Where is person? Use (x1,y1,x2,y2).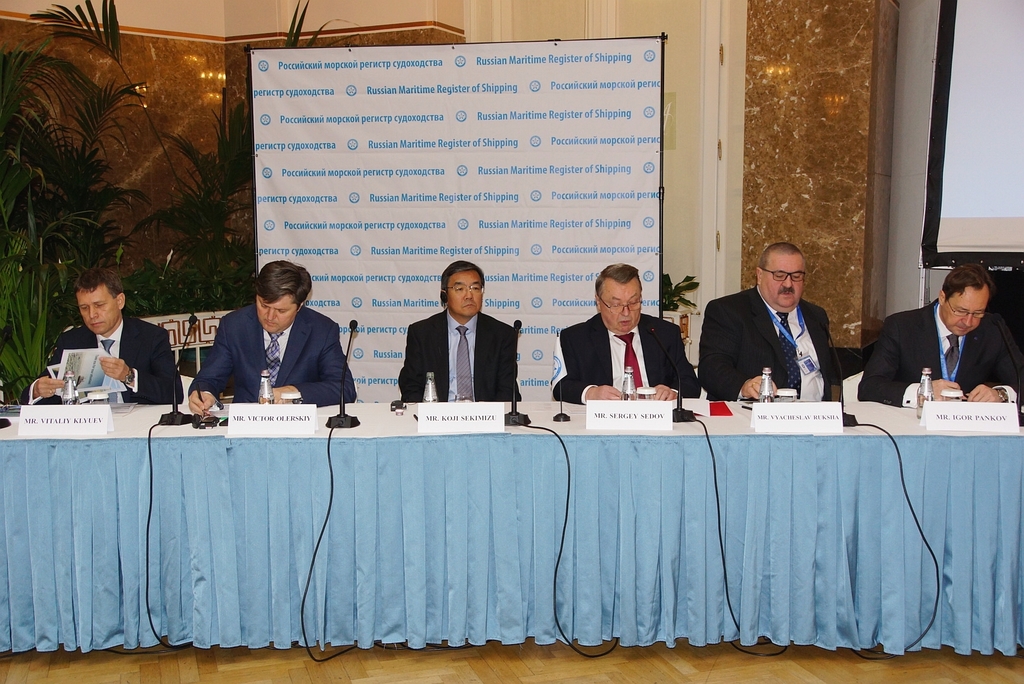
(556,263,703,402).
